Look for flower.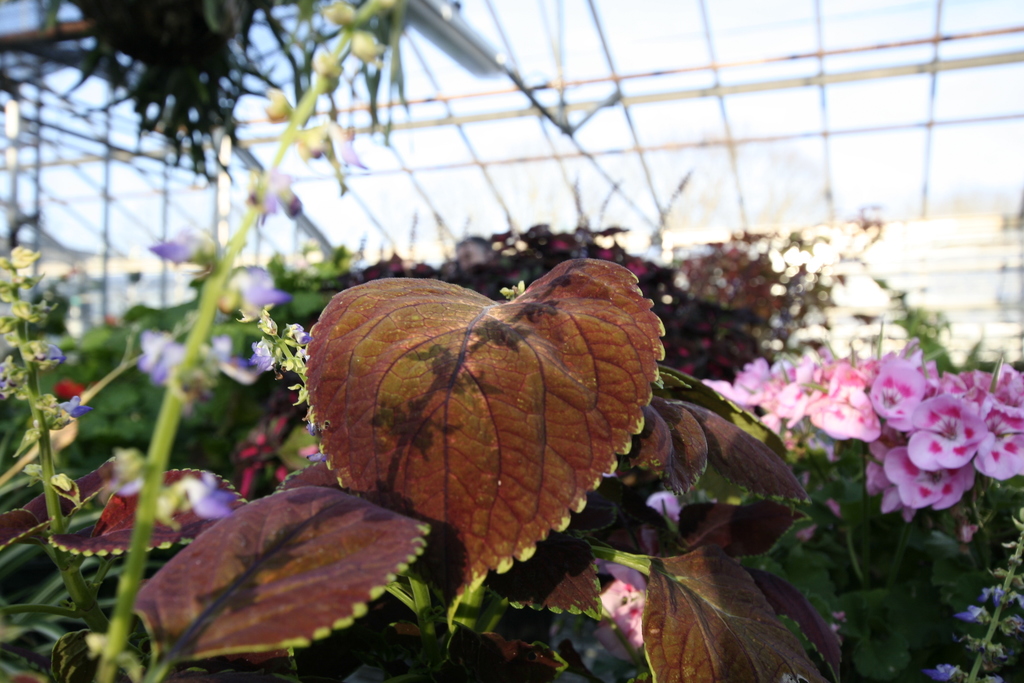
Found: box=[200, 335, 260, 385].
